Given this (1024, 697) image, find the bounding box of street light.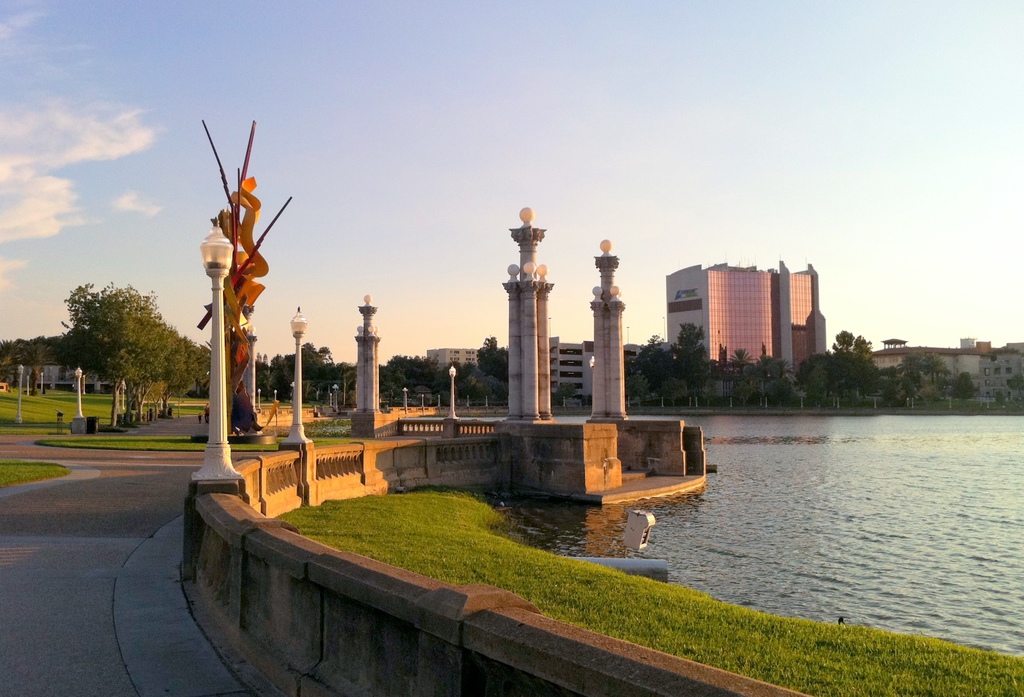
Rect(74, 362, 86, 416).
